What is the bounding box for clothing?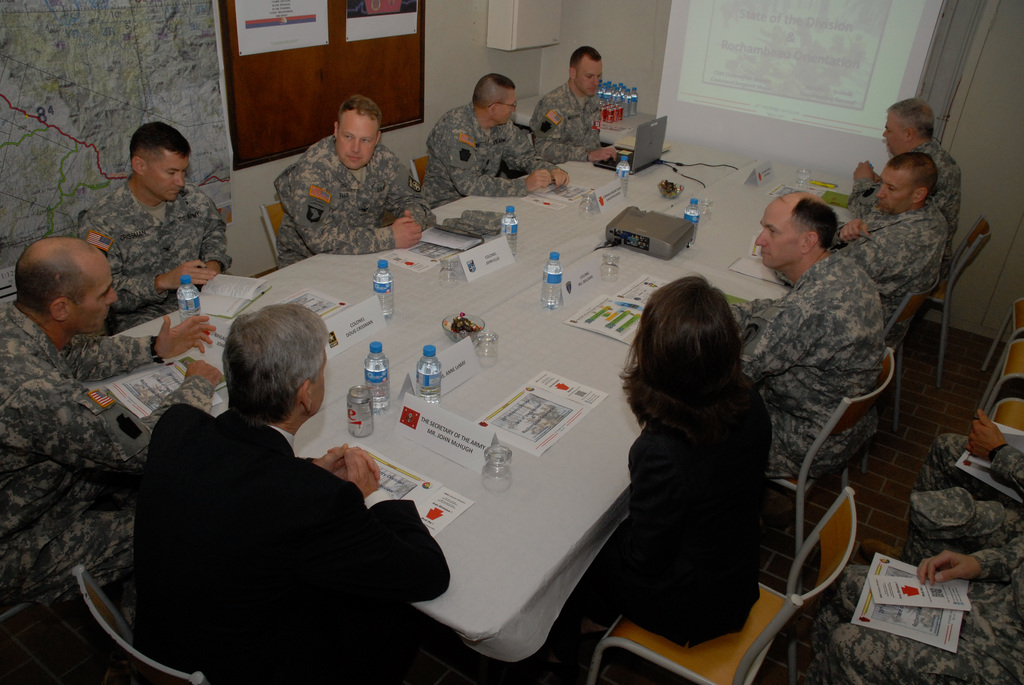
906:434:1023:567.
